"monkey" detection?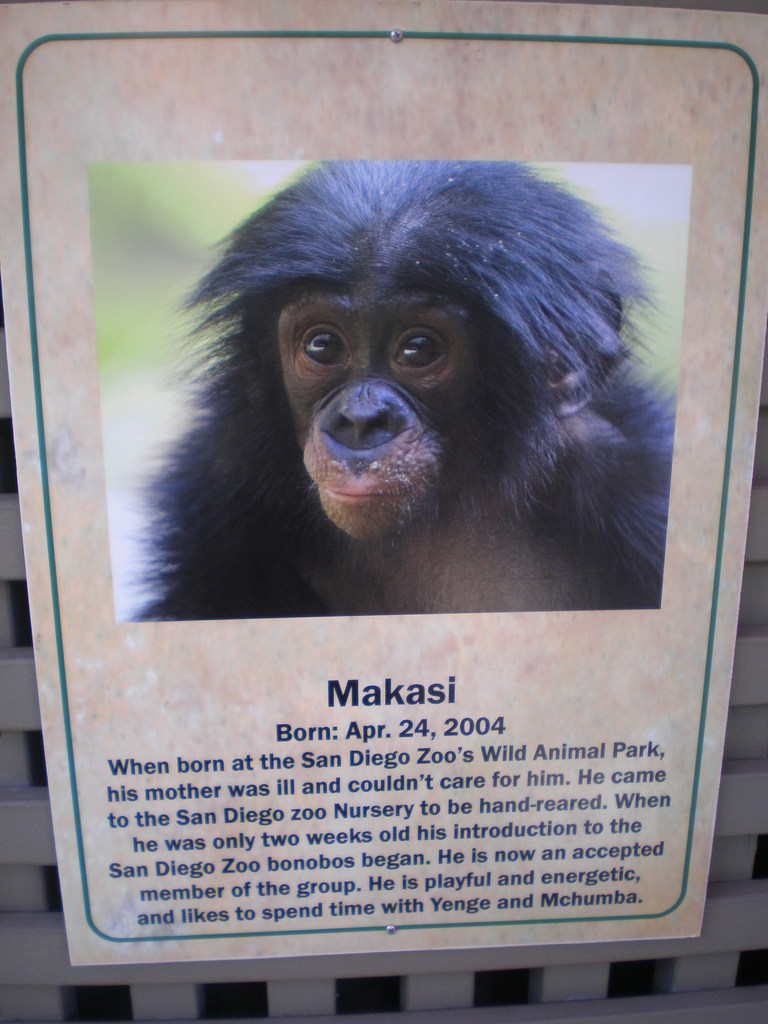
(left=123, top=168, right=684, bottom=617)
